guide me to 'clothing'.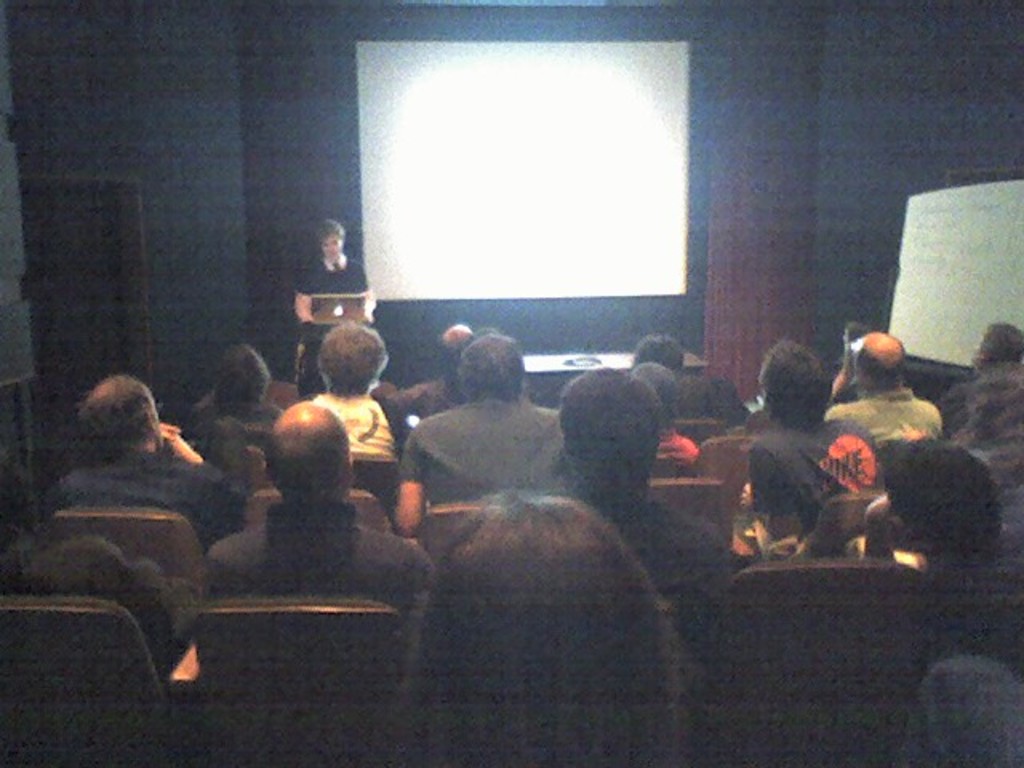
Guidance: [293,251,371,298].
